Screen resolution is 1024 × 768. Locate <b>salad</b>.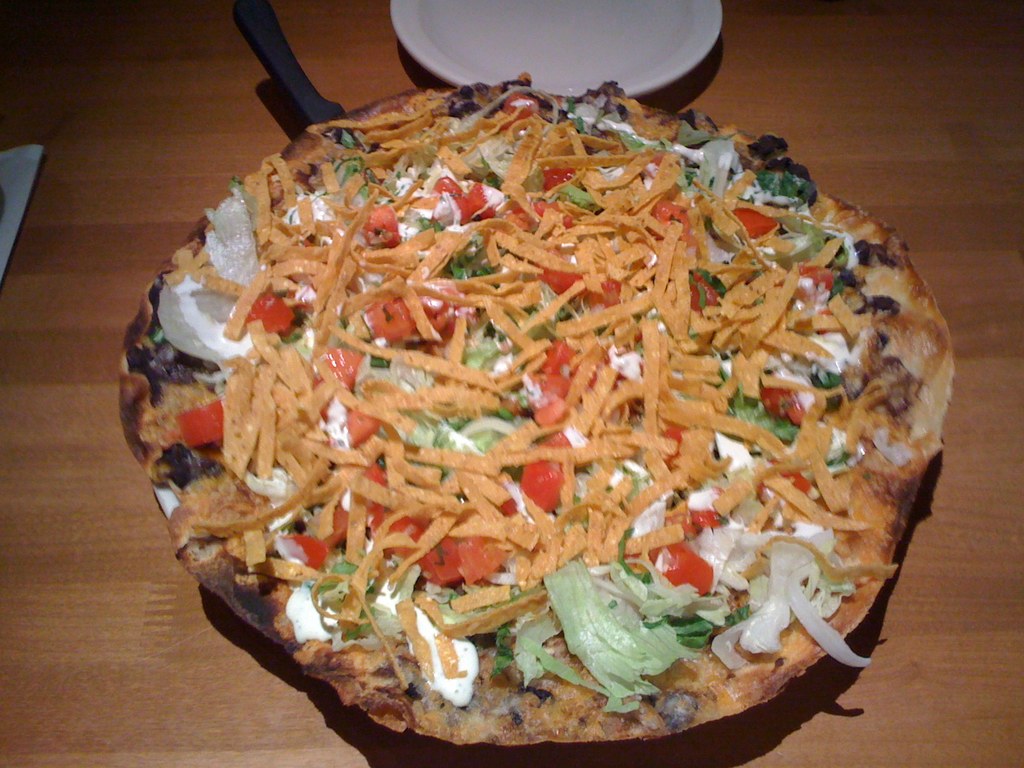
l=133, t=72, r=902, b=724.
